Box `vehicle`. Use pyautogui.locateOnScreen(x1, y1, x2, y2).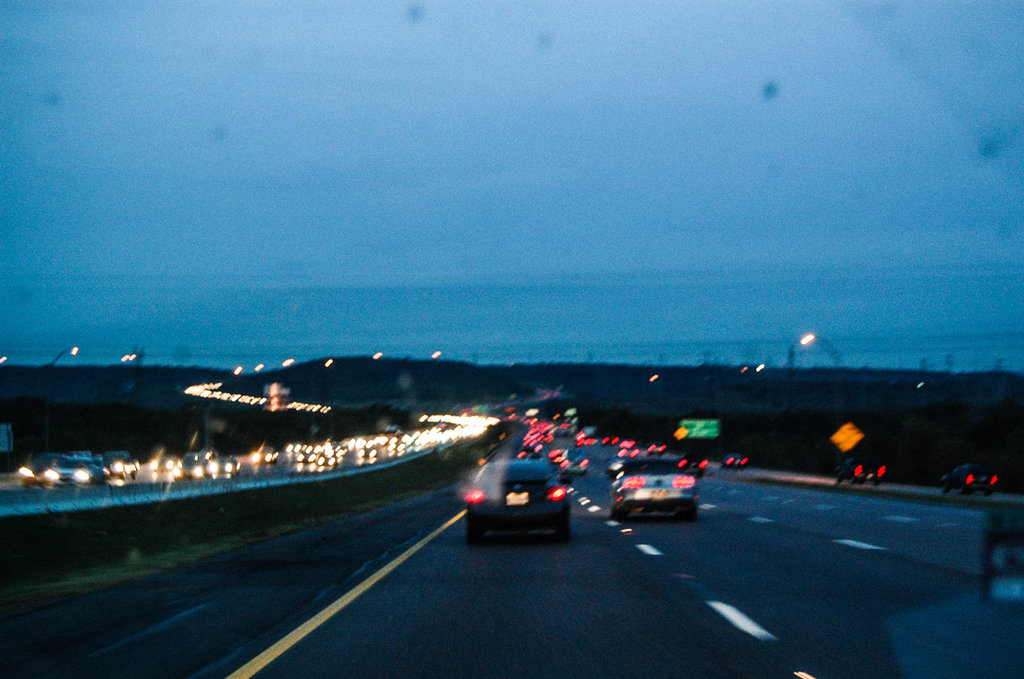
pyautogui.locateOnScreen(168, 443, 216, 480).
